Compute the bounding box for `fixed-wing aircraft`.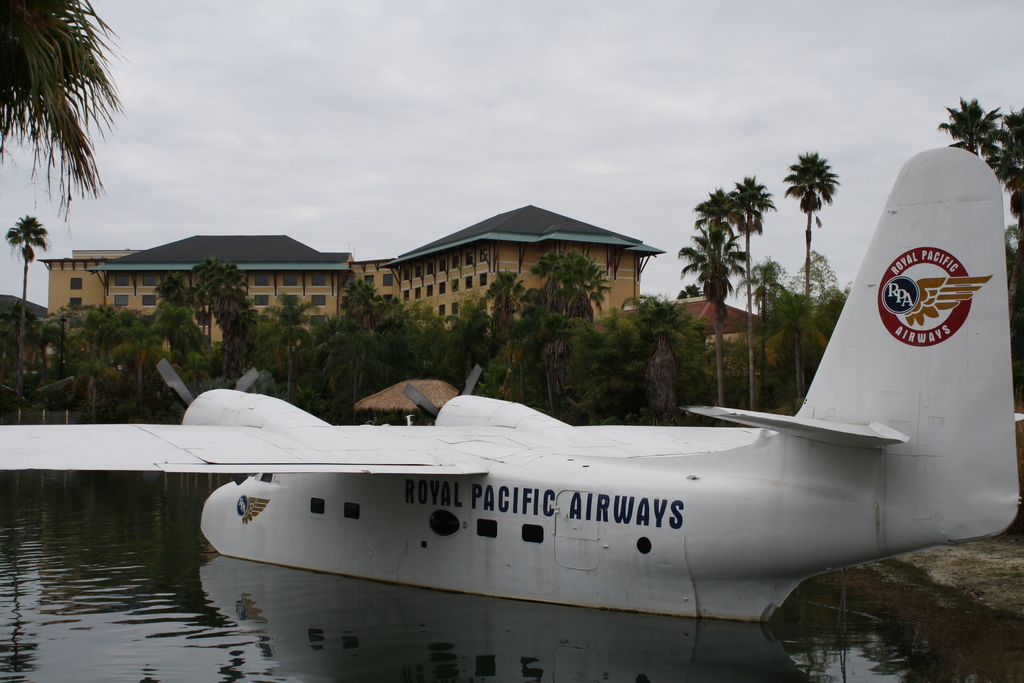
select_region(0, 150, 1021, 627).
